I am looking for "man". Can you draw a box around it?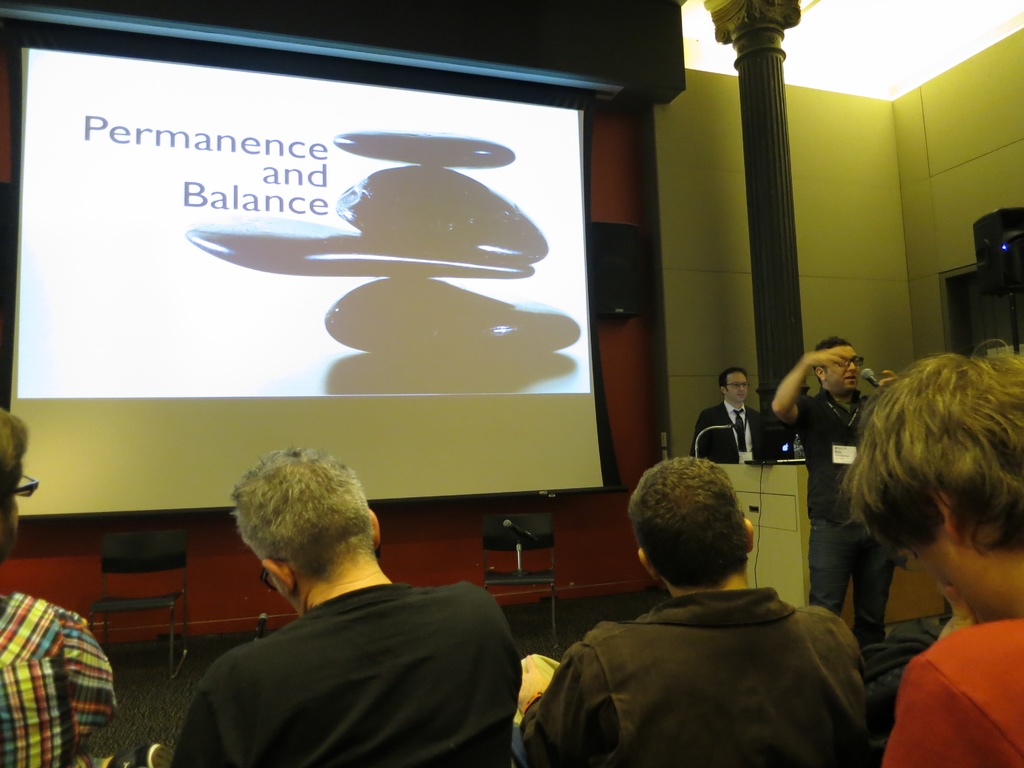
Sure, the bounding box is <bbox>690, 364, 783, 466</bbox>.
